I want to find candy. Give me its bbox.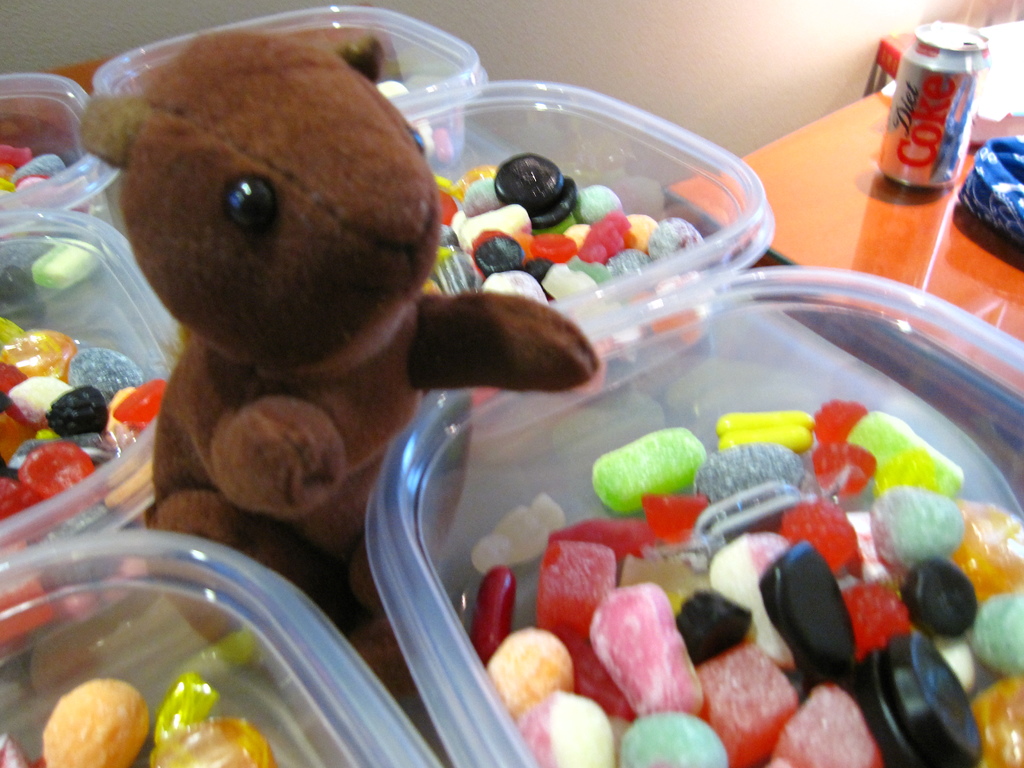
detection(154, 667, 219, 749).
